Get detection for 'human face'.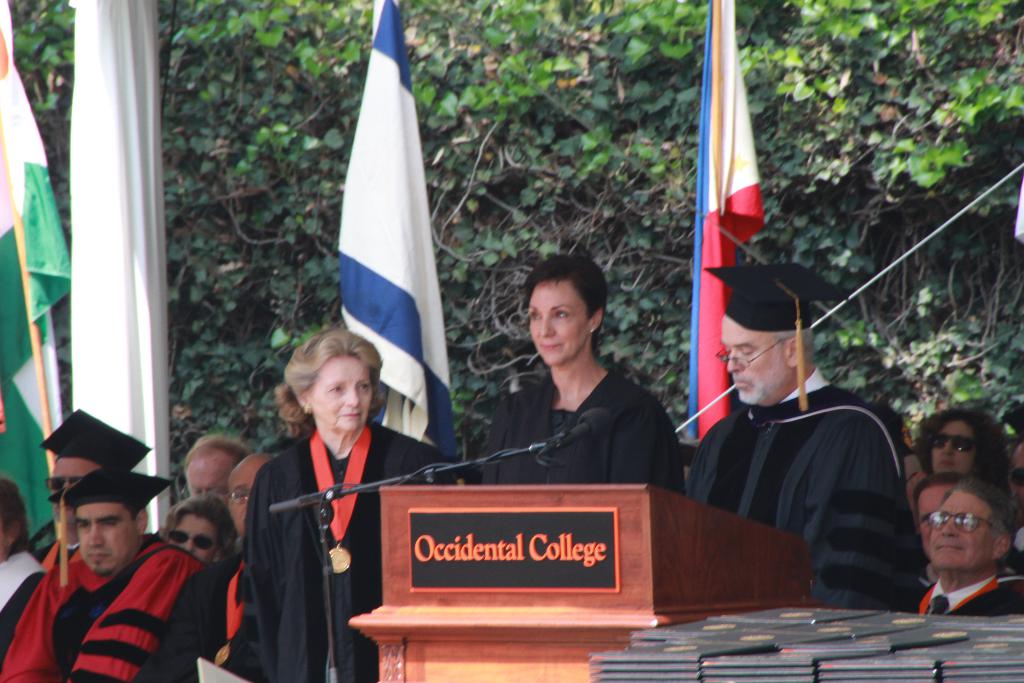
Detection: 186/445/235/502.
